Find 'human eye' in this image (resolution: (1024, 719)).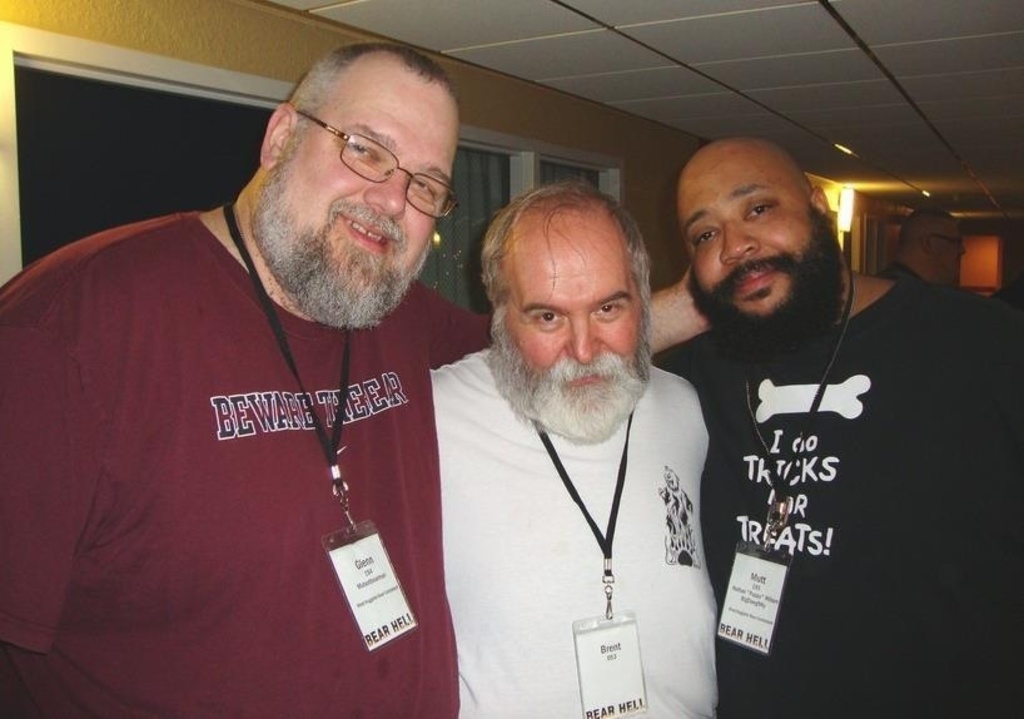
740 199 774 219.
